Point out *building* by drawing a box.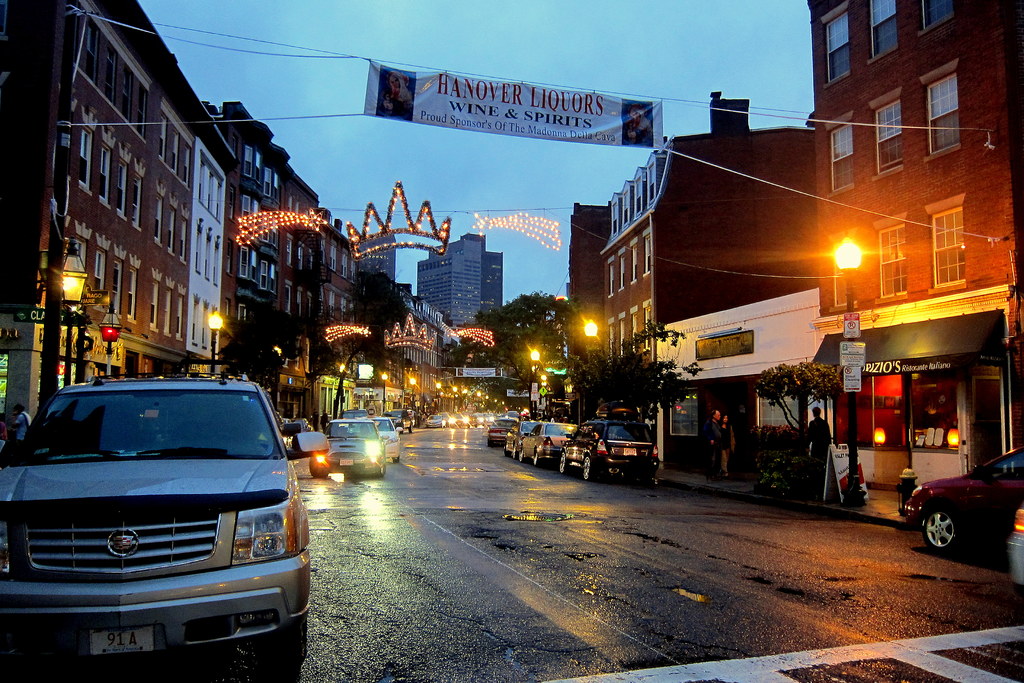
region(319, 219, 375, 428).
